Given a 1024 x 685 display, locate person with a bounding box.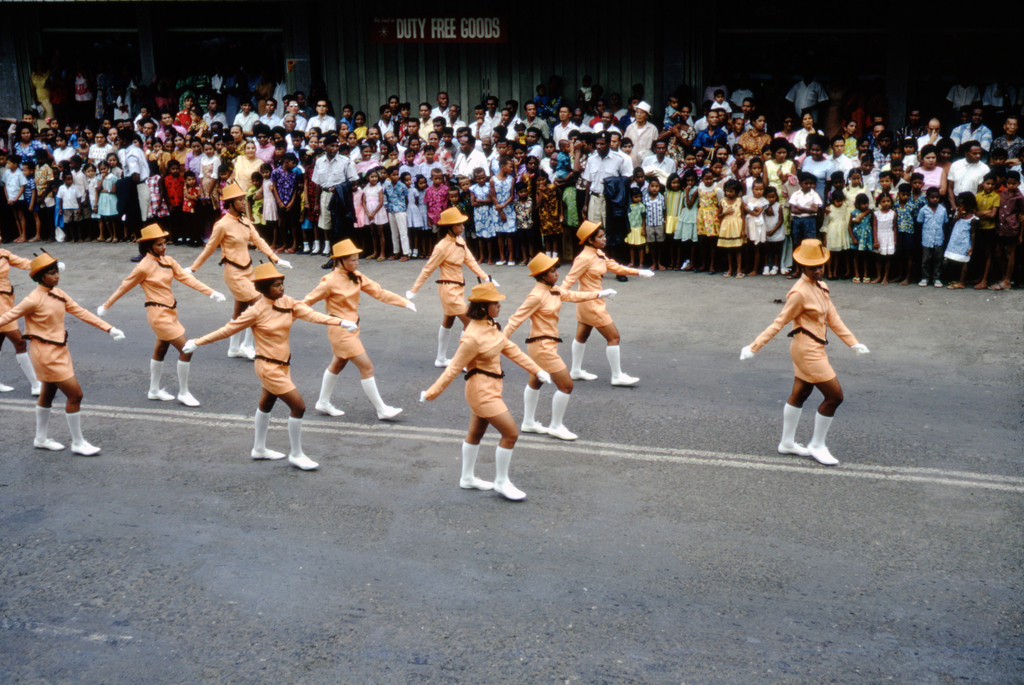
Located: x1=420, y1=279, x2=556, y2=503.
